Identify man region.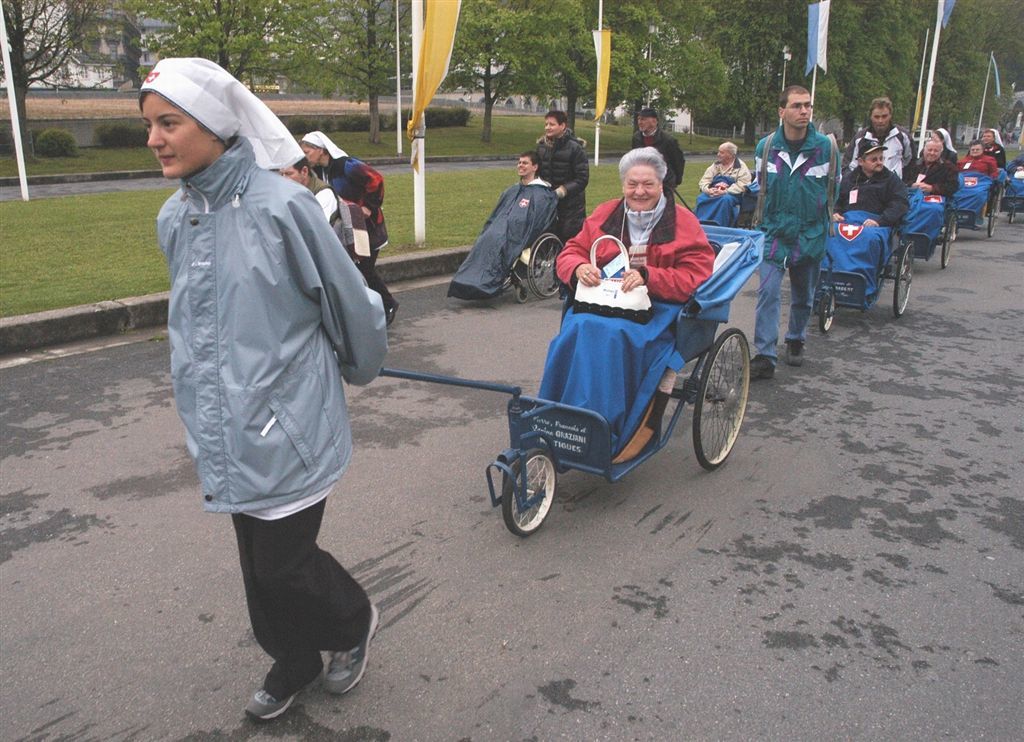
Region: Rect(900, 131, 958, 195).
